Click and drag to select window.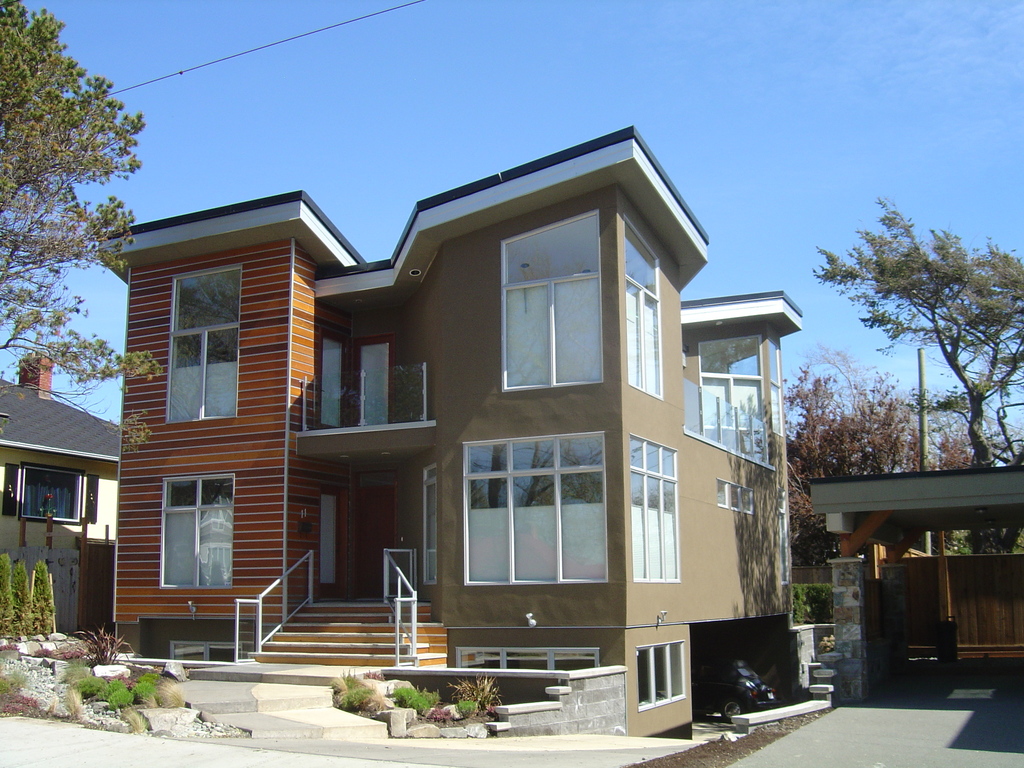
Selection: bbox(360, 337, 389, 428).
